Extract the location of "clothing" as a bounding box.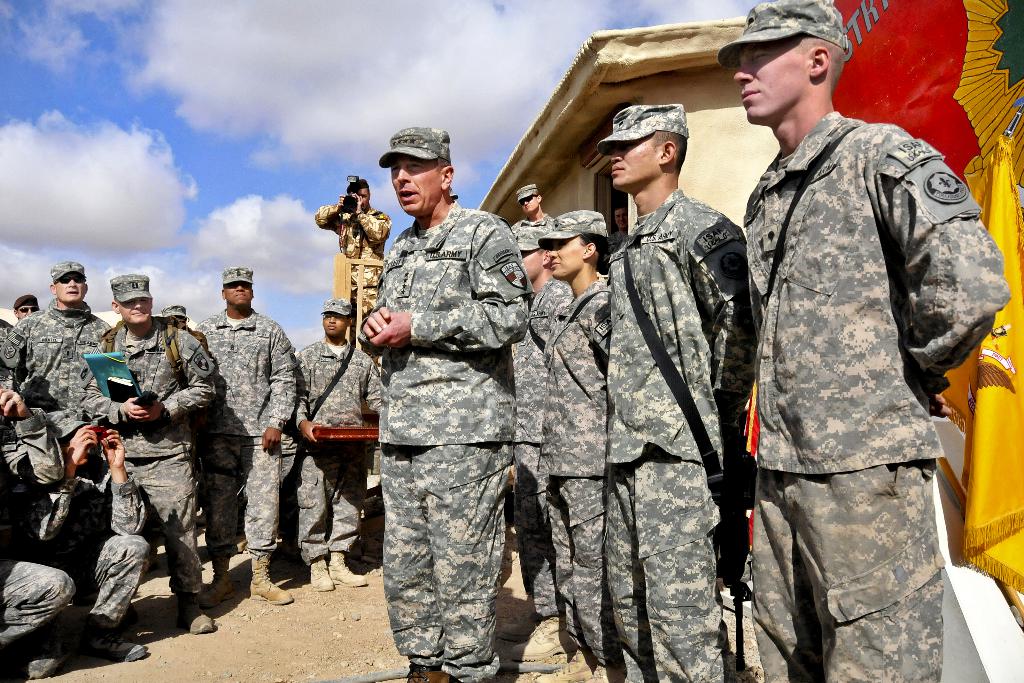
detection(0, 323, 13, 350).
